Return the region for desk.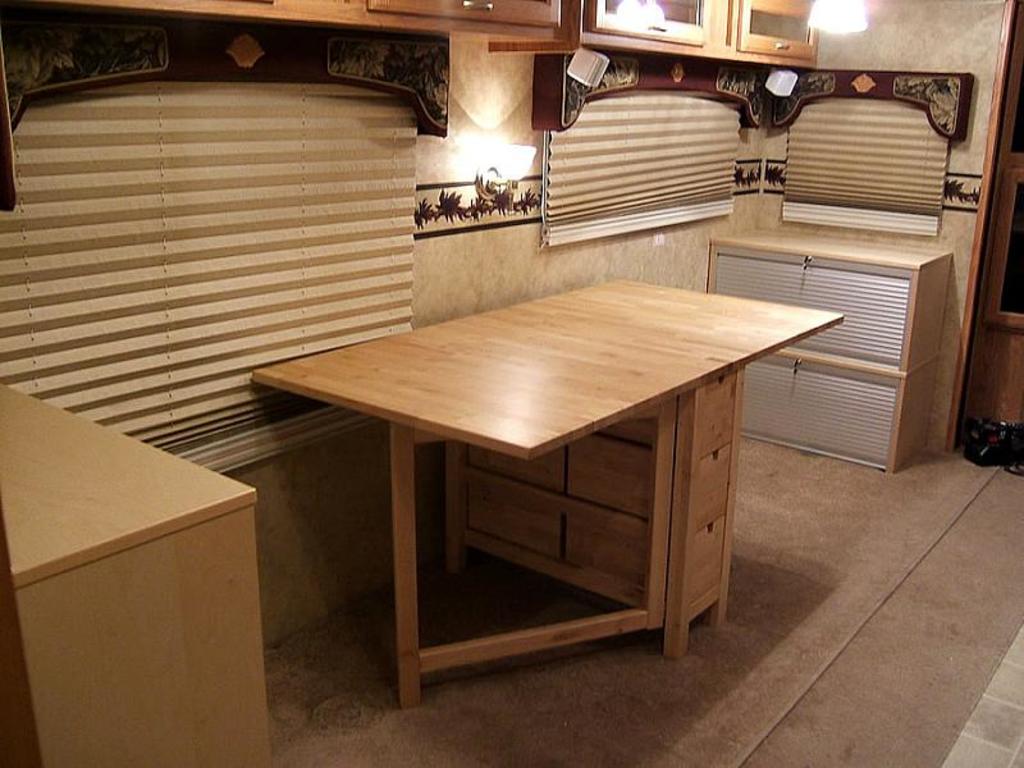
left=270, top=275, right=788, bottom=678.
